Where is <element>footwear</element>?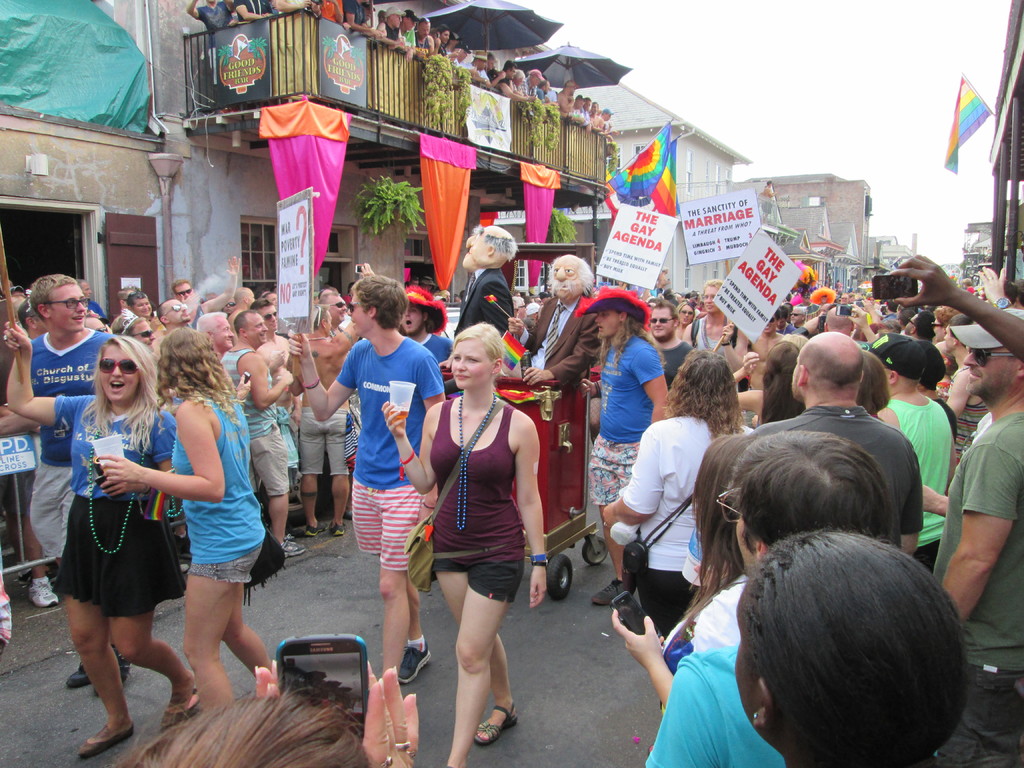
l=284, t=532, r=305, b=553.
